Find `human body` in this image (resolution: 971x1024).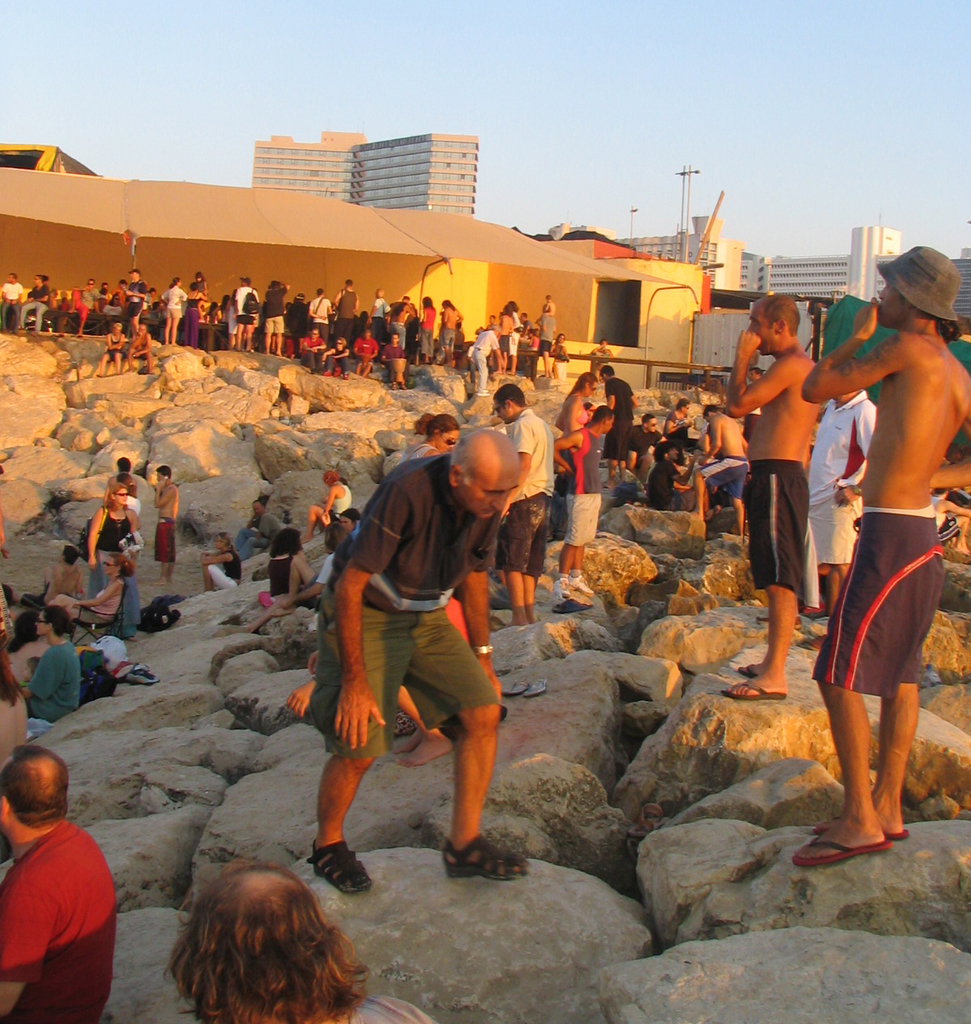
x1=0, y1=748, x2=124, y2=1021.
